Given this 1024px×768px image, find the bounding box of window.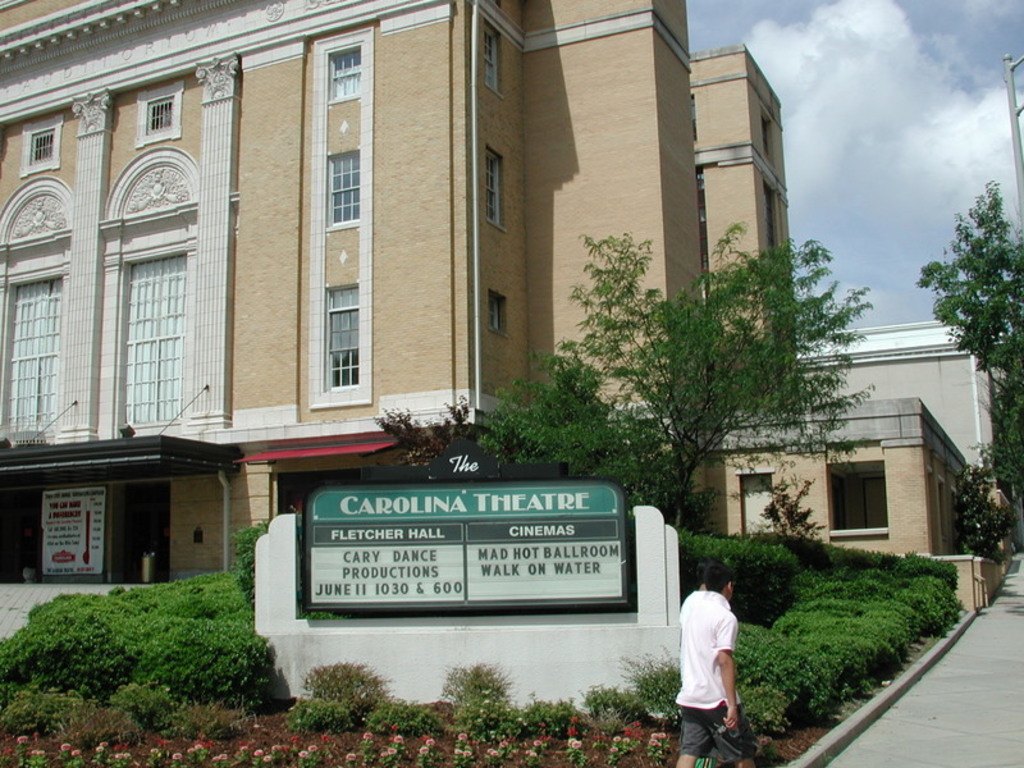
{"left": 324, "top": 140, "right": 378, "bottom": 234}.
